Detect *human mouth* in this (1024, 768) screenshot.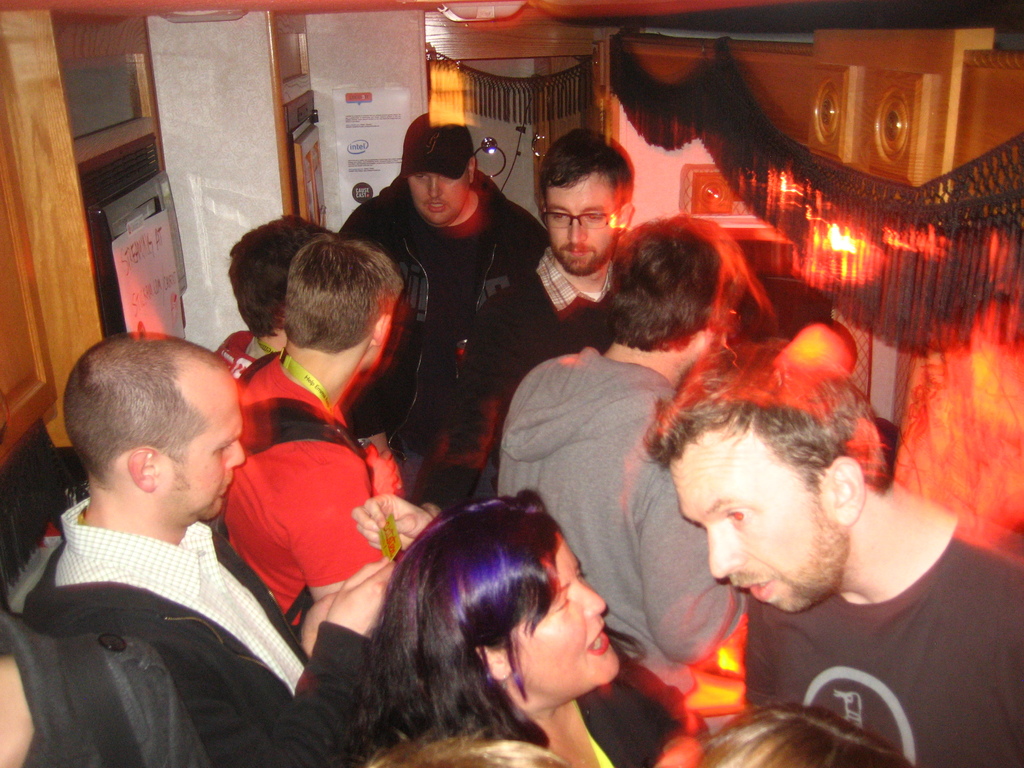
Detection: bbox=(584, 621, 613, 653).
